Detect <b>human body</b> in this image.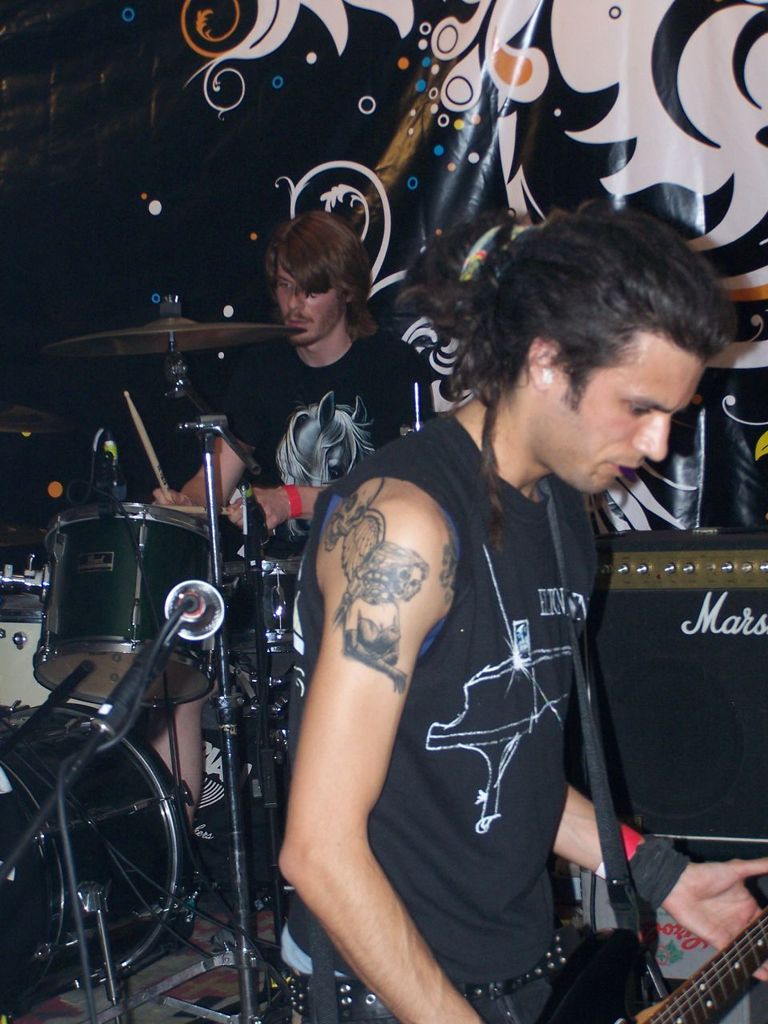
Detection: locate(147, 332, 434, 856).
